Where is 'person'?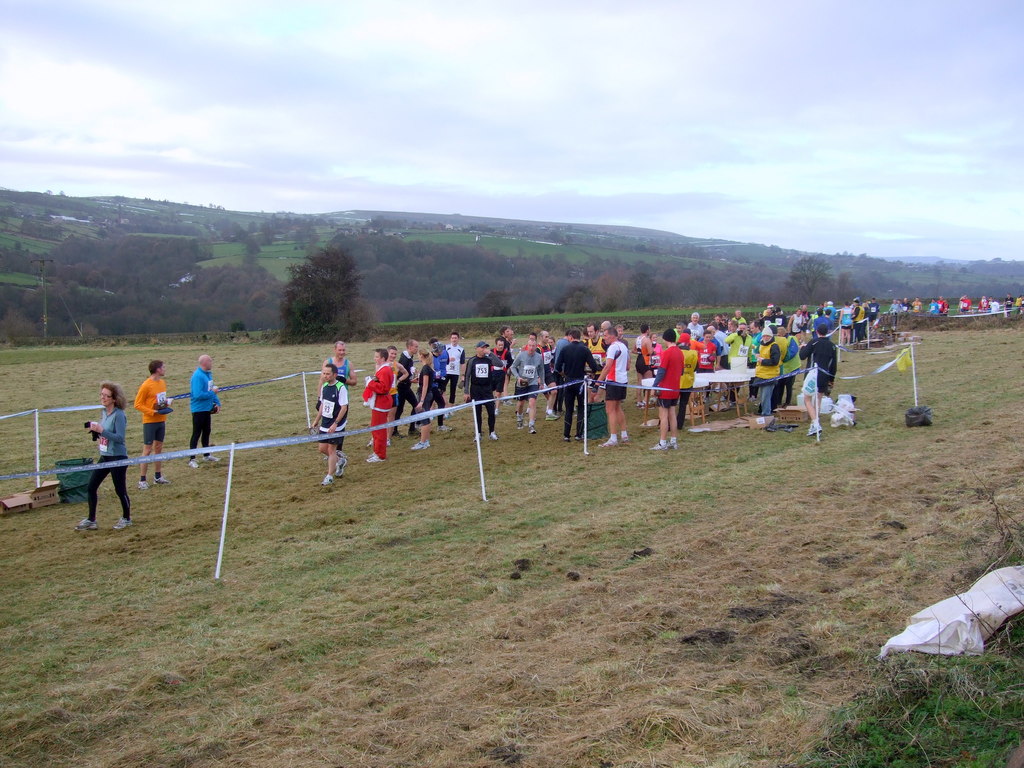
(left=184, top=355, right=227, bottom=467).
